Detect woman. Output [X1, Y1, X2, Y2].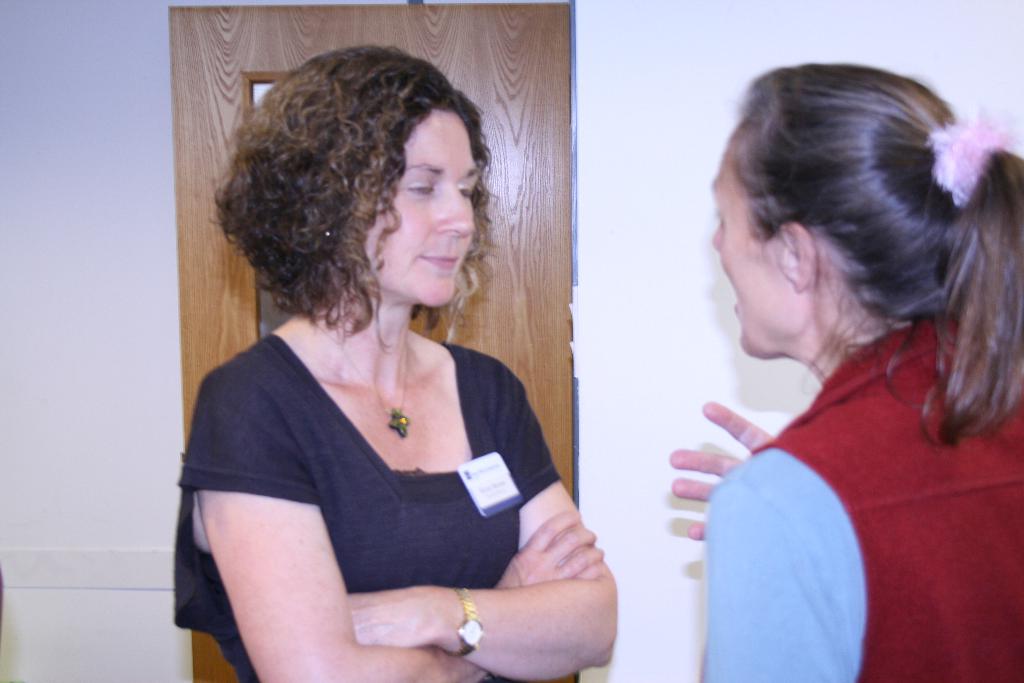
[172, 57, 612, 671].
